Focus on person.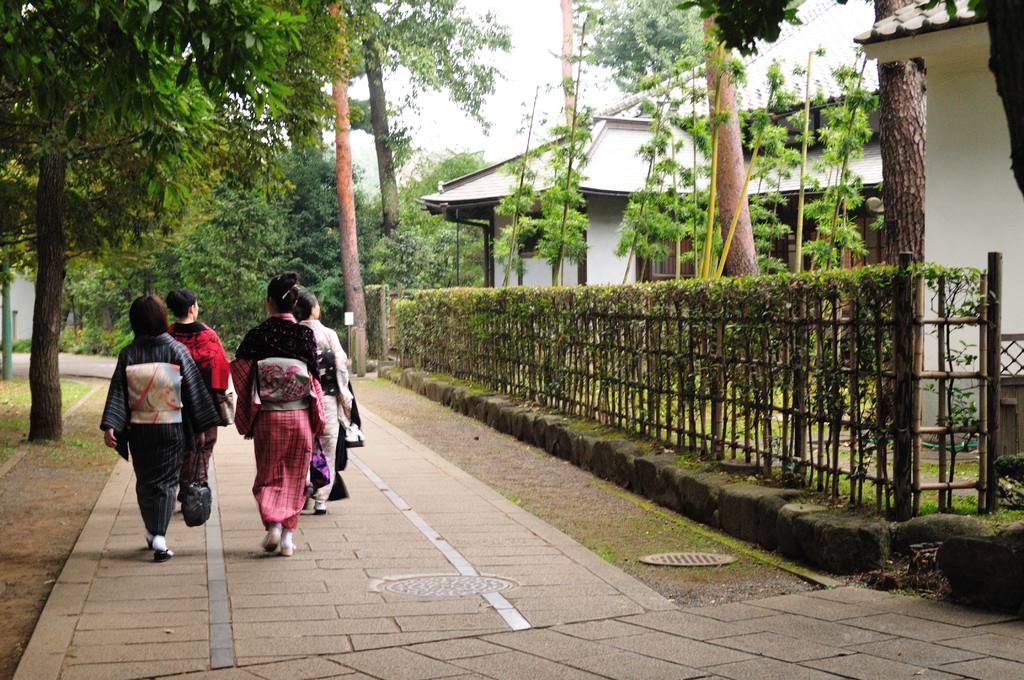
Focused at [x1=163, y1=287, x2=232, y2=512].
